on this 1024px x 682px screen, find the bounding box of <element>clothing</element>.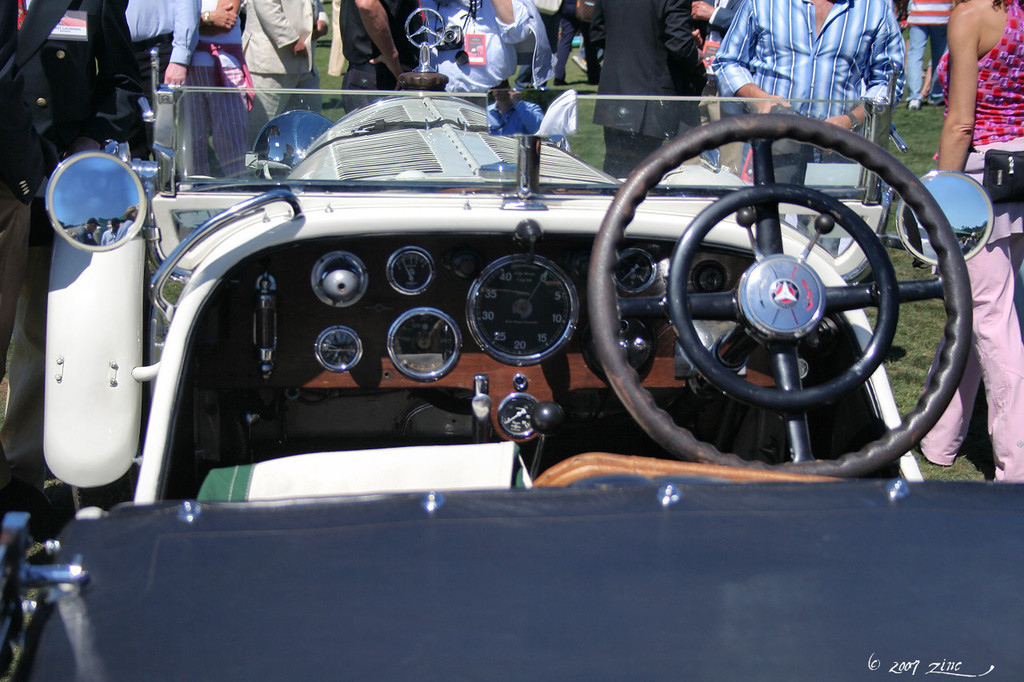
Bounding box: <region>587, 0, 734, 140</region>.
